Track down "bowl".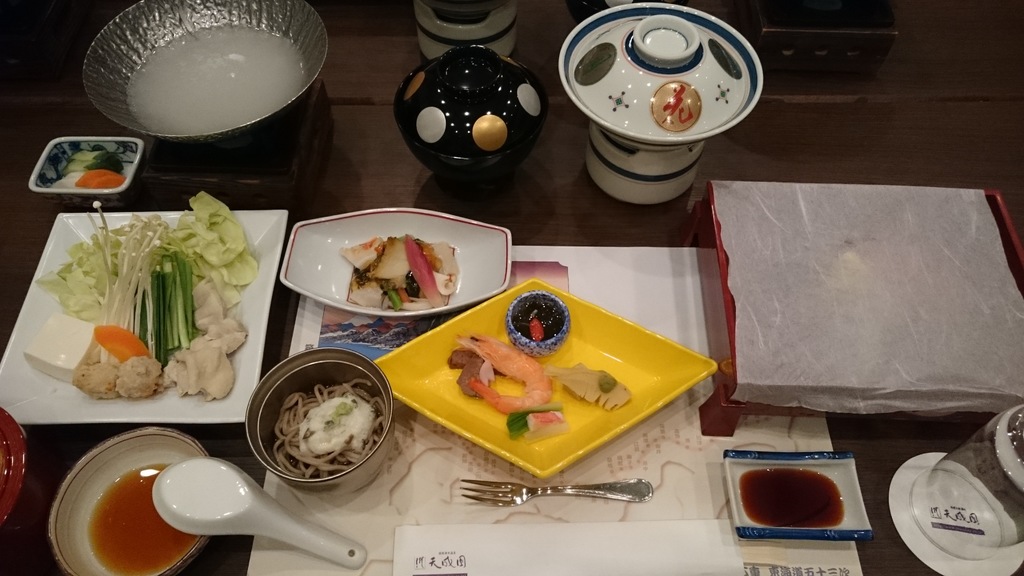
Tracked to [left=243, top=355, right=396, bottom=489].
